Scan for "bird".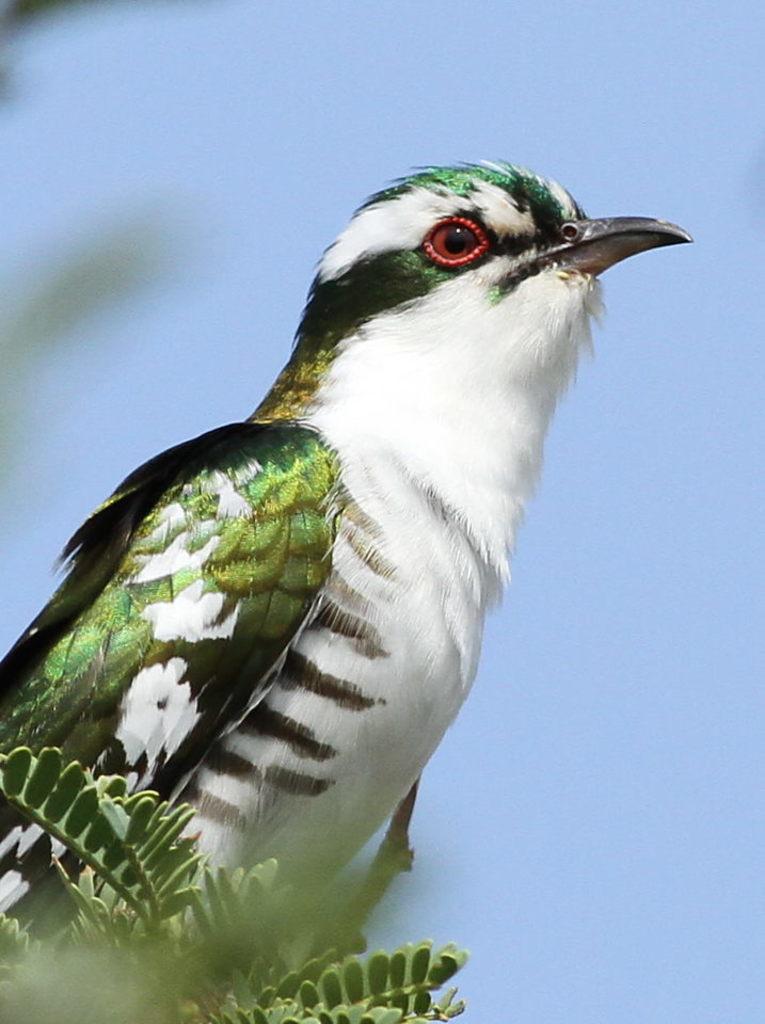
Scan result: l=0, t=210, r=716, b=981.
